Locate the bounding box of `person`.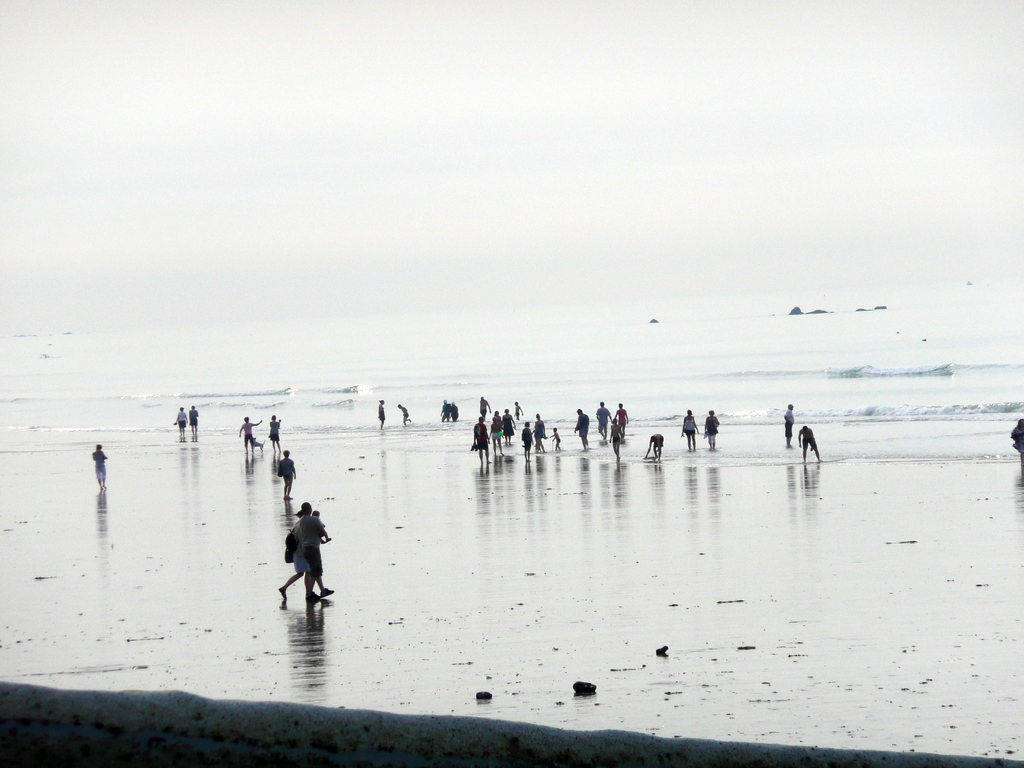
Bounding box: 683/412/700/451.
